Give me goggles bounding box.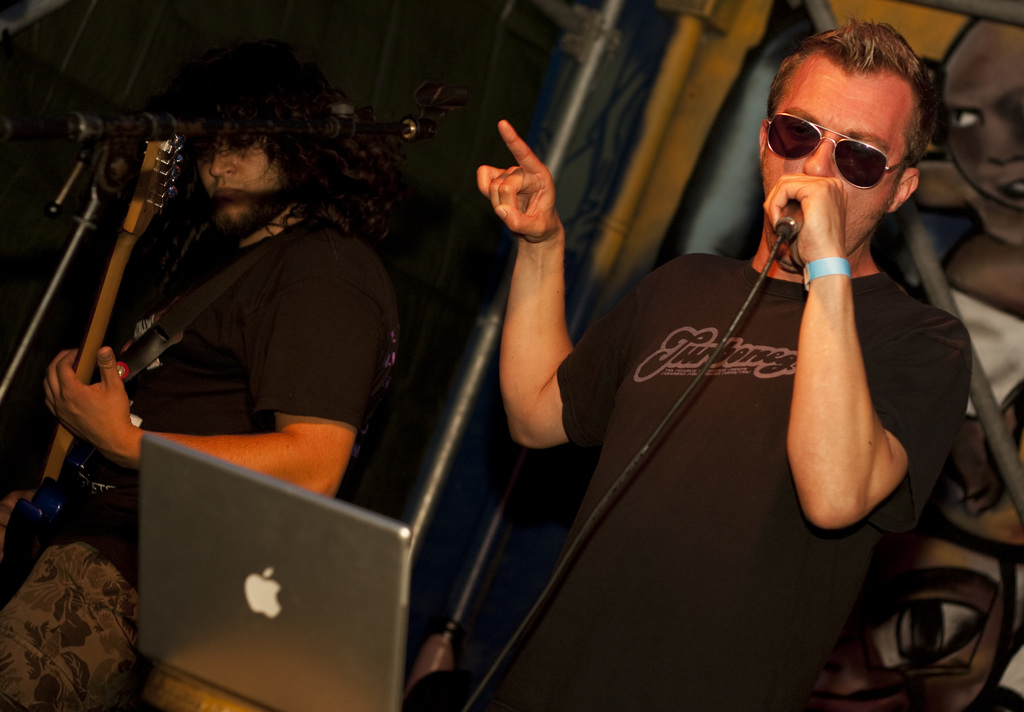
(x1=758, y1=89, x2=900, y2=178).
